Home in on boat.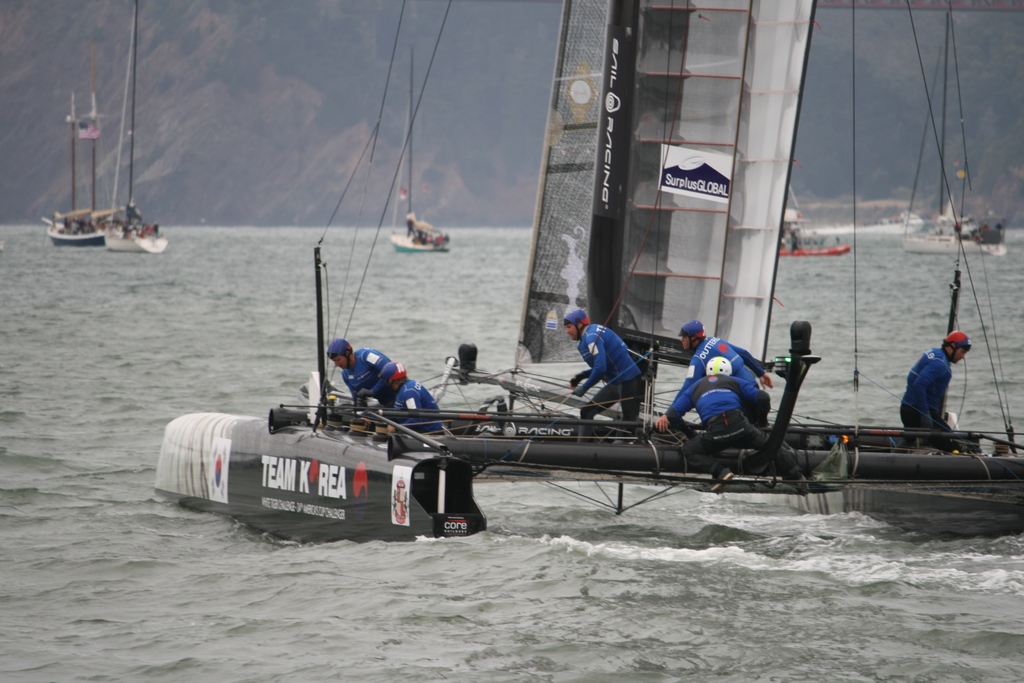
Homed in at 901, 4, 1006, 257.
